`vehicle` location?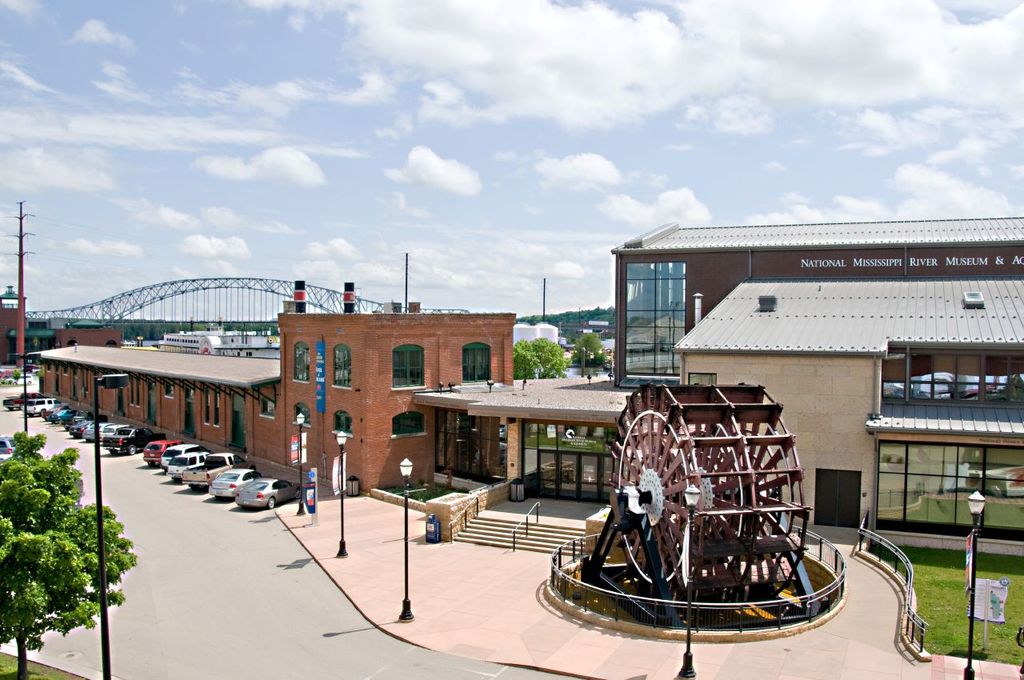
(230, 474, 303, 512)
